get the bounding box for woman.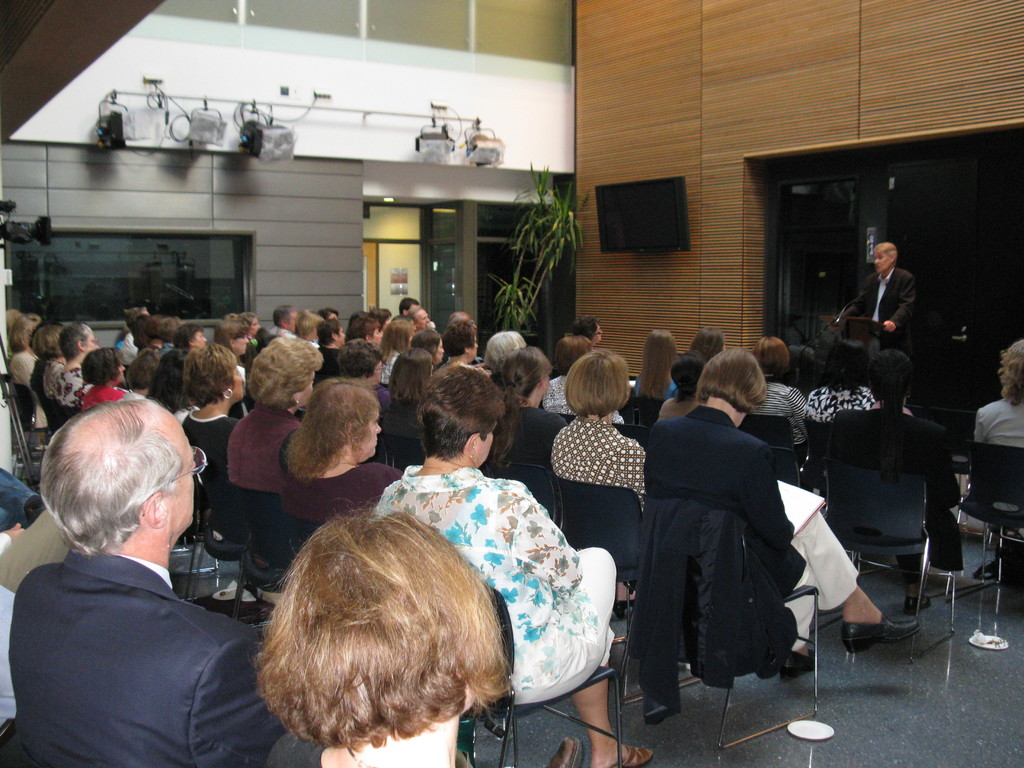
{"left": 257, "top": 509, "right": 520, "bottom": 767}.
